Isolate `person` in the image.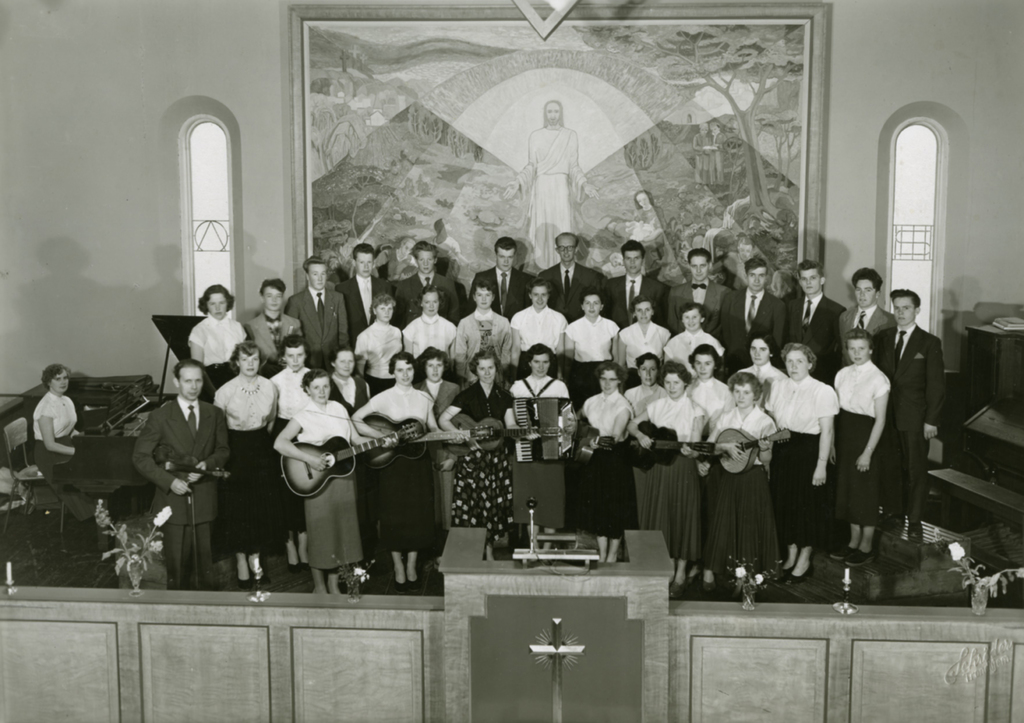
Isolated region: BBox(830, 334, 892, 567).
